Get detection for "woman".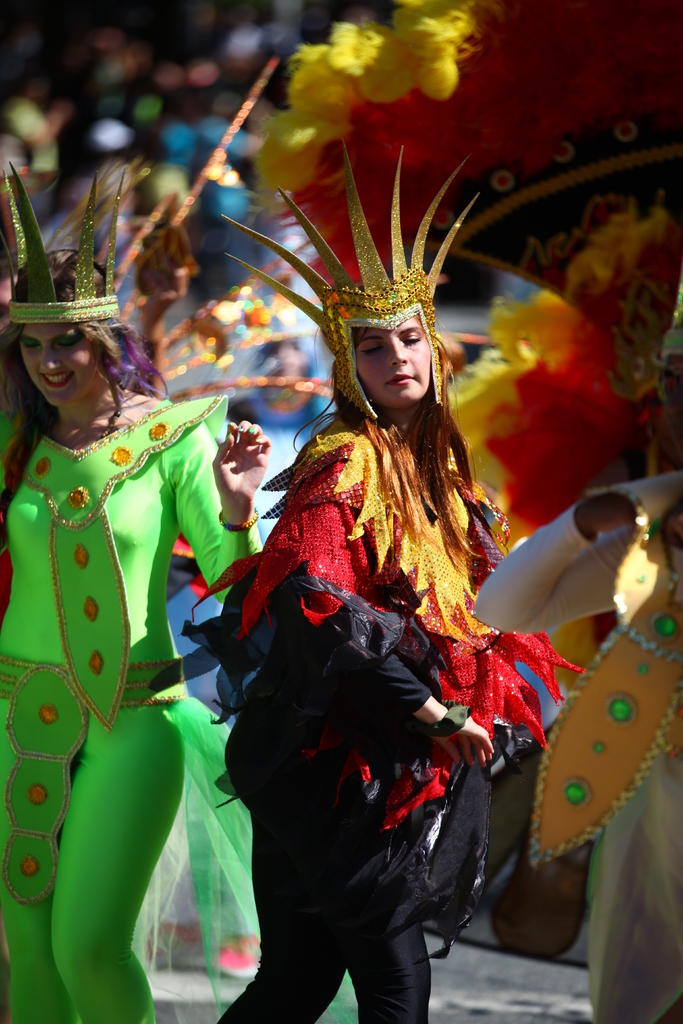
Detection: left=0, top=153, right=365, bottom=1023.
